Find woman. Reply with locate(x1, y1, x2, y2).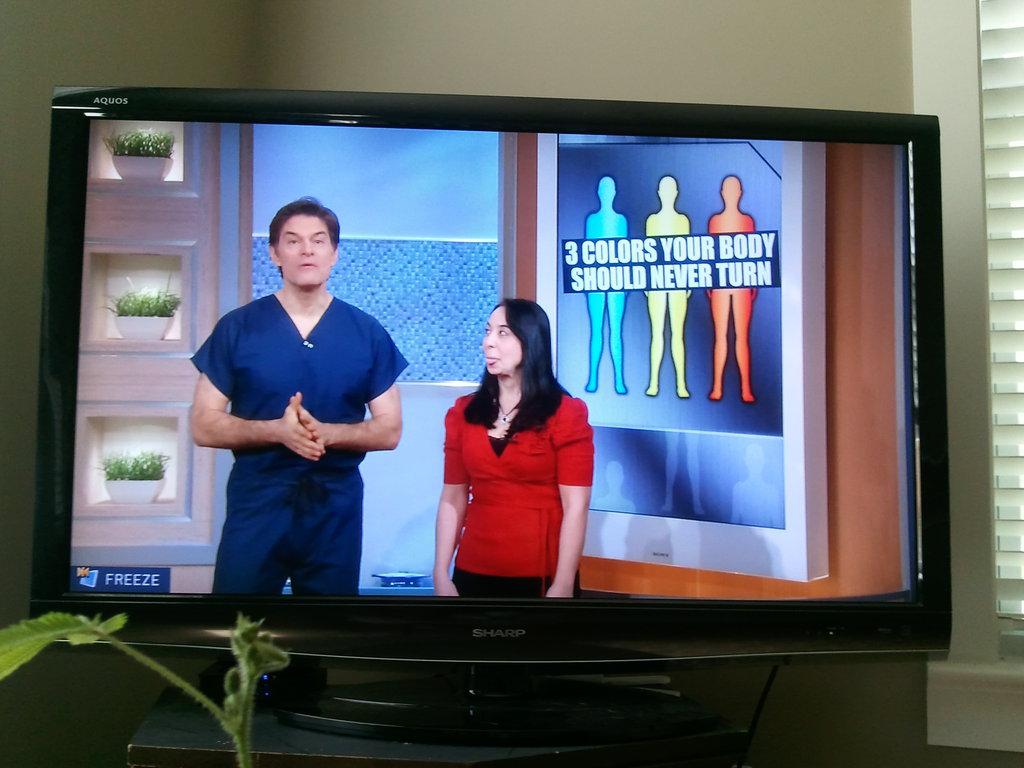
locate(432, 297, 593, 592).
